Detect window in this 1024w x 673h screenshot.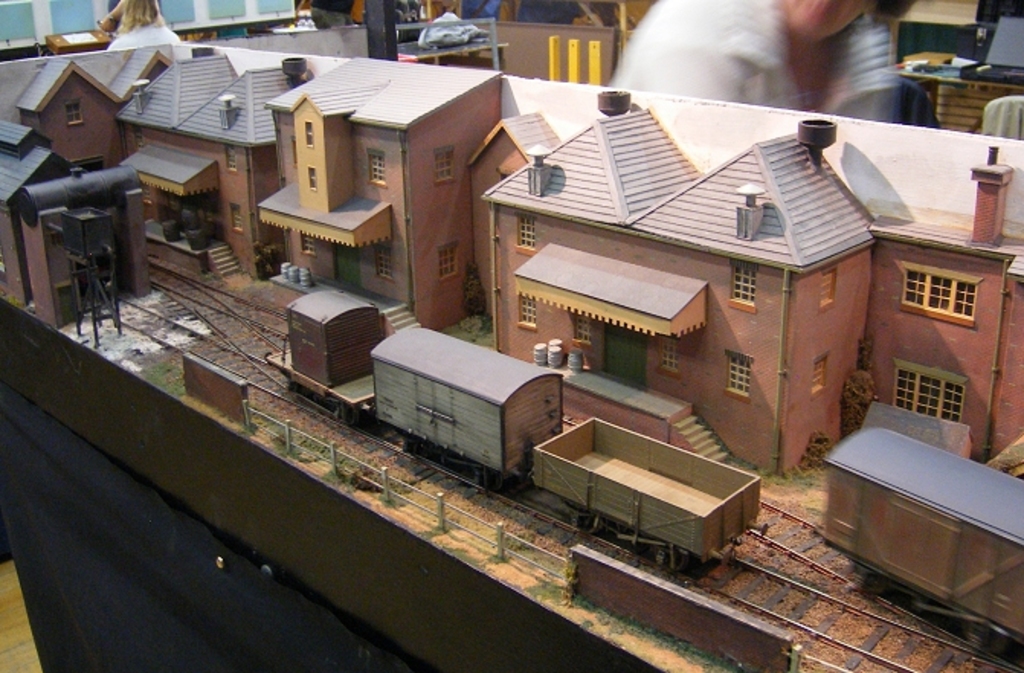
Detection: region(368, 151, 385, 182).
